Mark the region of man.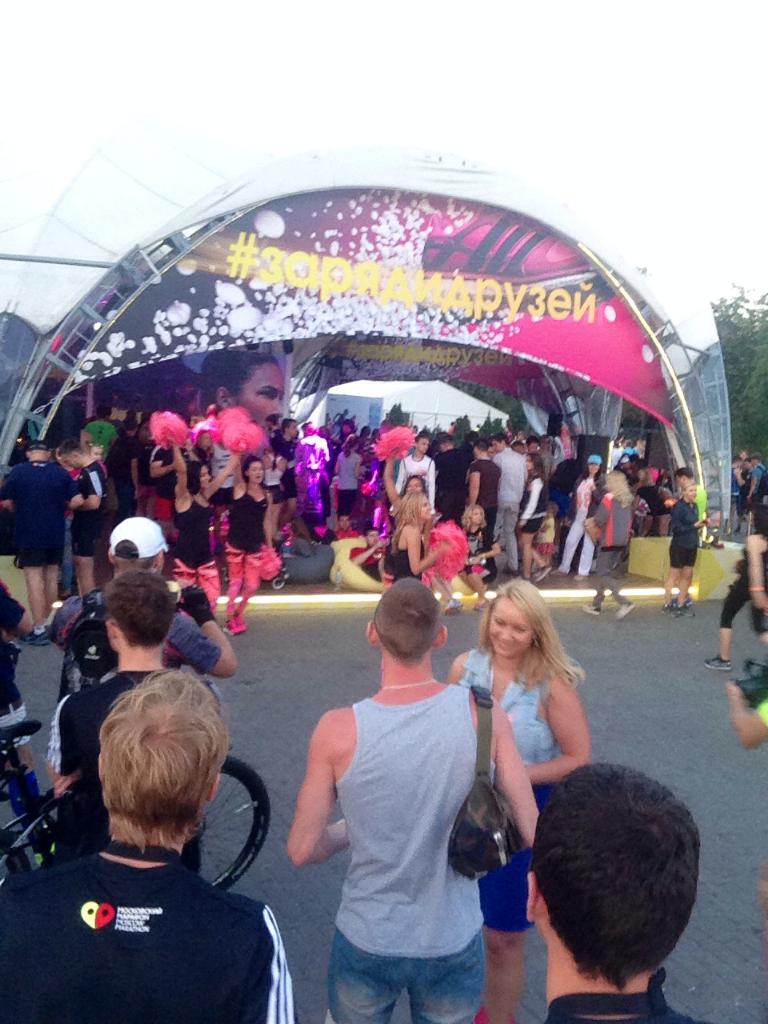
Region: <region>392, 430, 434, 514</region>.
